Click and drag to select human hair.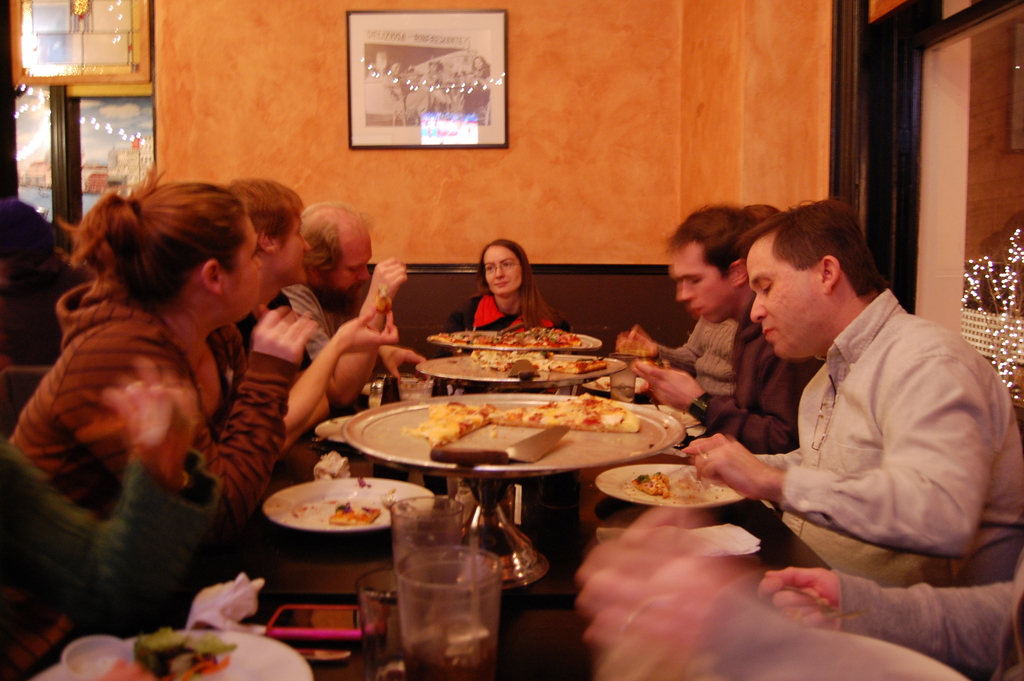
Selection: <box>59,170,244,313</box>.
